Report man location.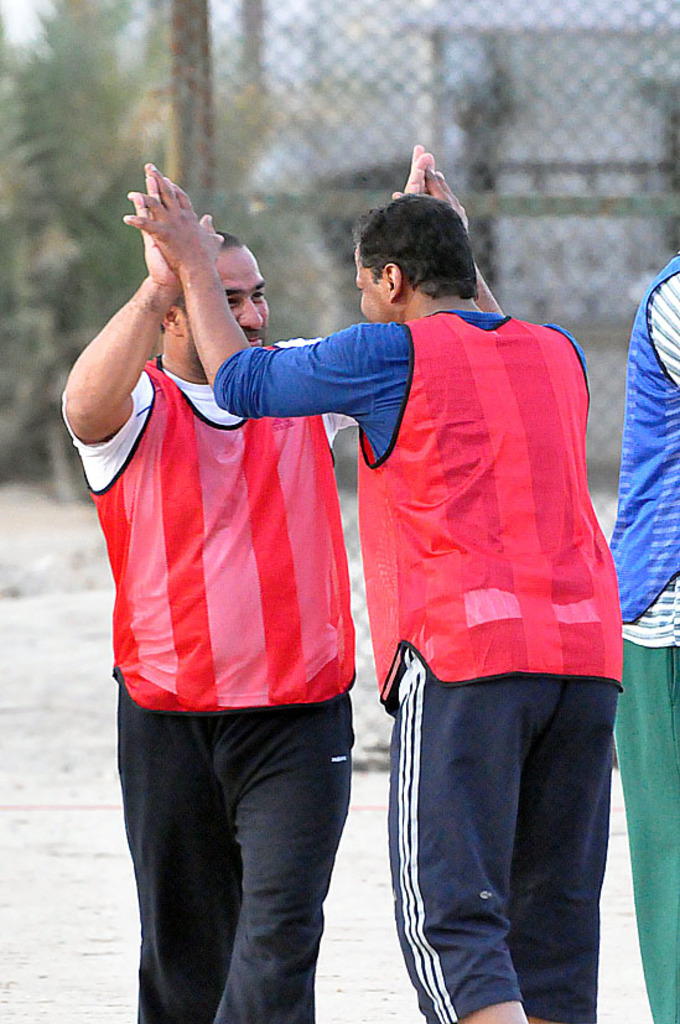
Report: locate(119, 134, 621, 1023).
